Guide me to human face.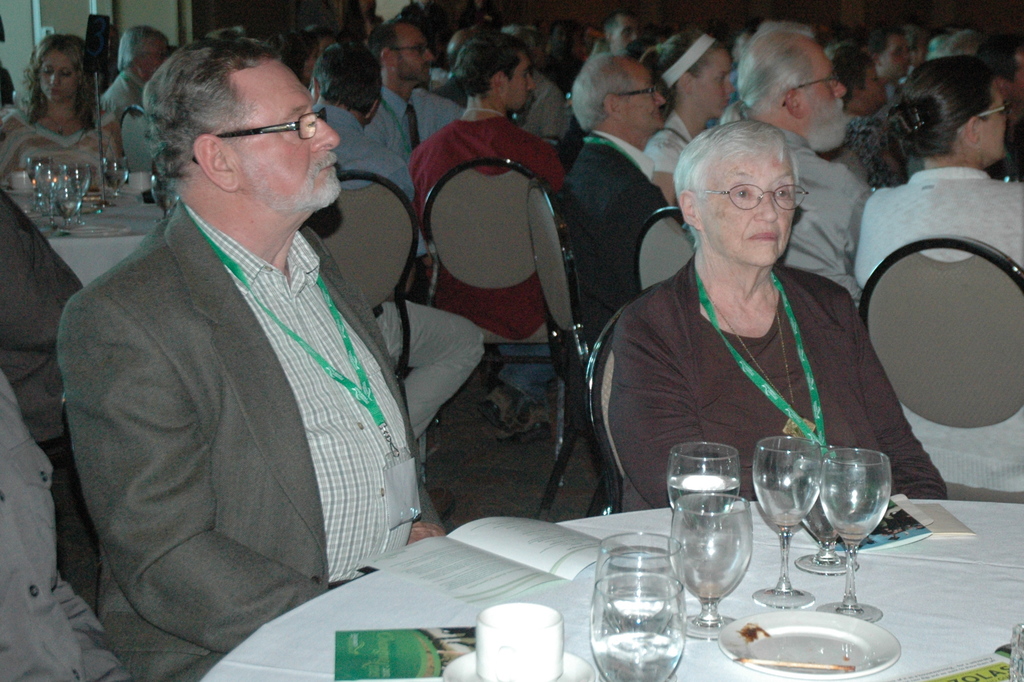
Guidance: BBox(390, 26, 435, 84).
